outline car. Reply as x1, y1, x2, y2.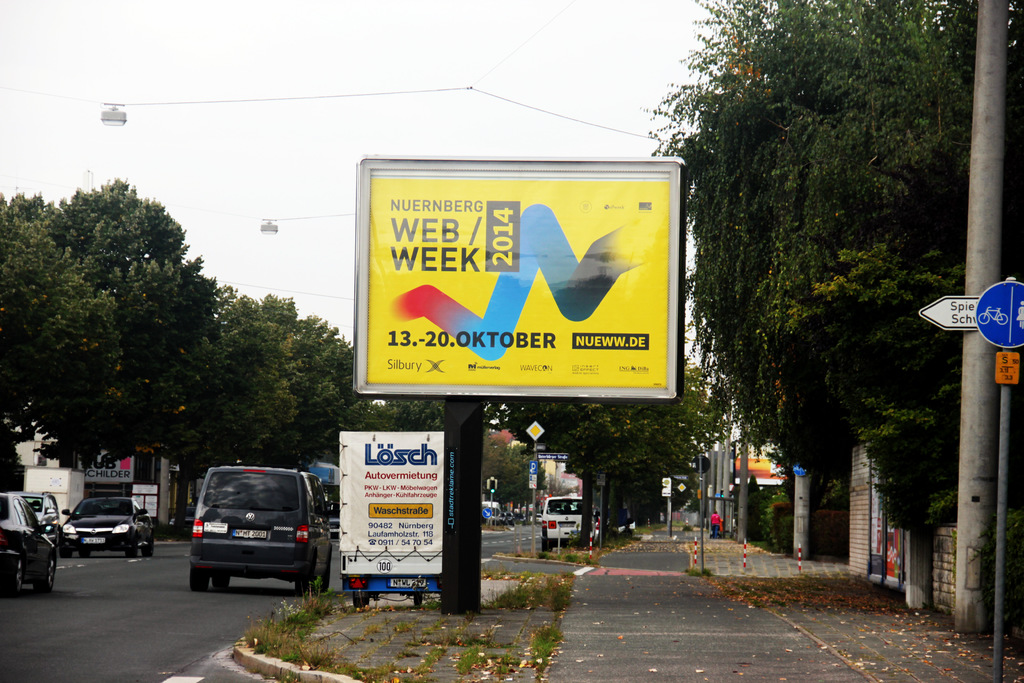
60, 495, 154, 555.
